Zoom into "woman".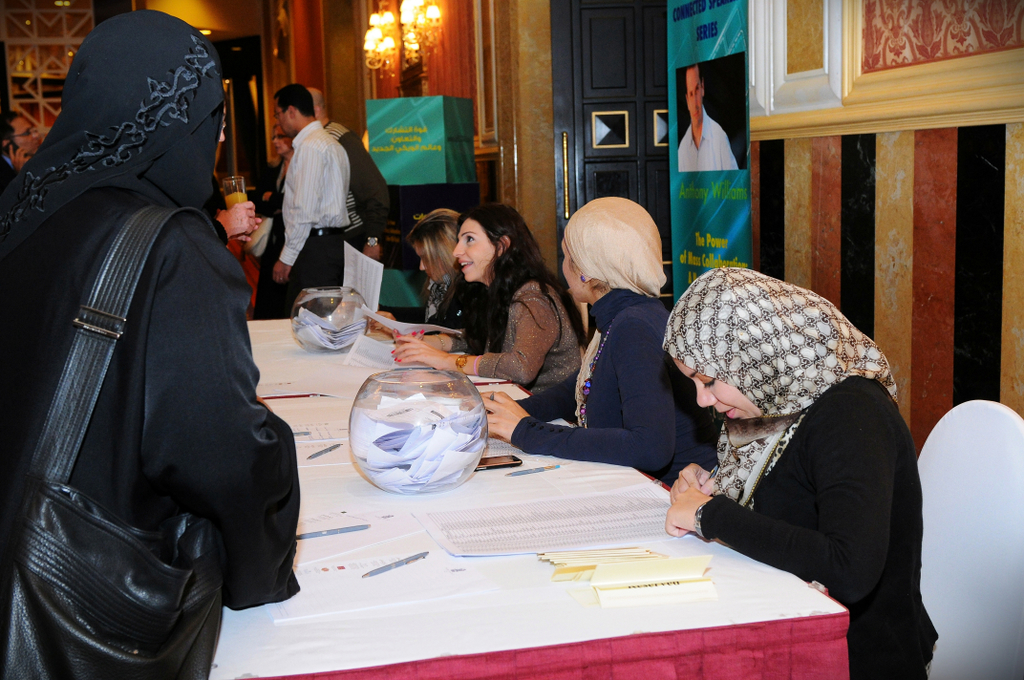
Zoom target: <bbox>470, 196, 707, 496</bbox>.
